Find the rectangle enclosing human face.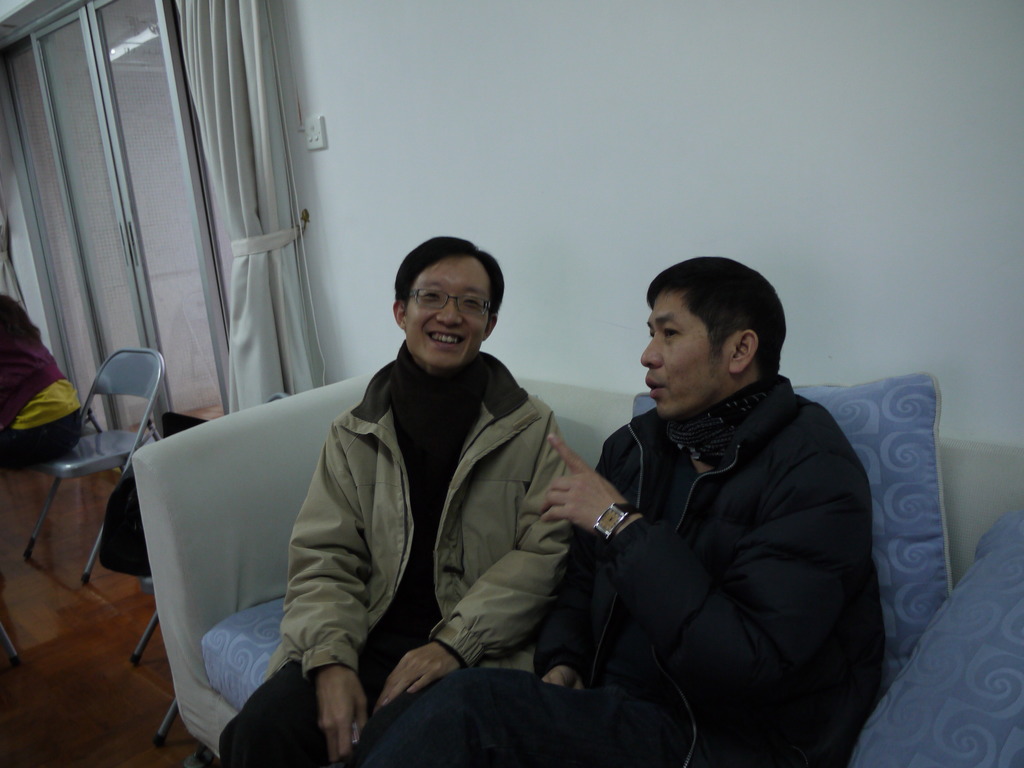
{"x1": 639, "y1": 292, "x2": 732, "y2": 416}.
